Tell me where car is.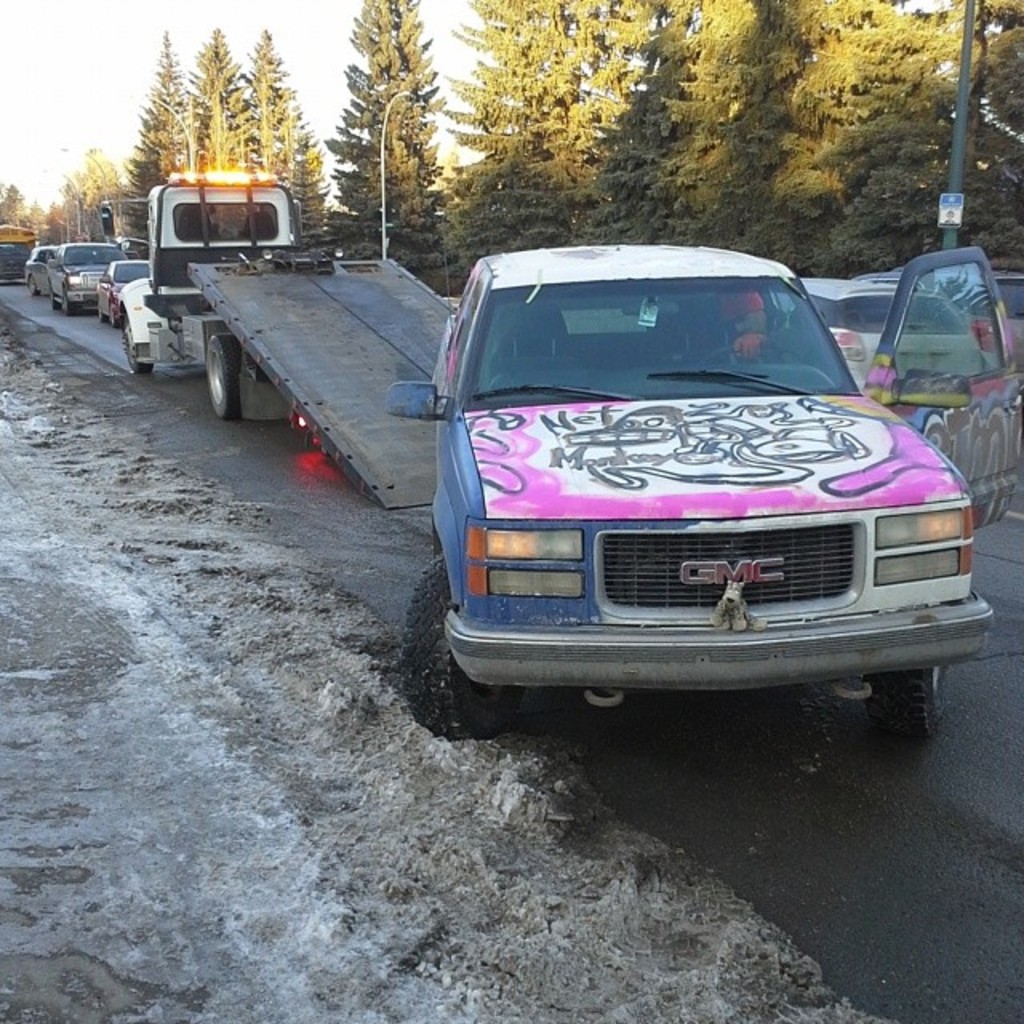
car is at [left=24, top=245, right=56, bottom=298].
